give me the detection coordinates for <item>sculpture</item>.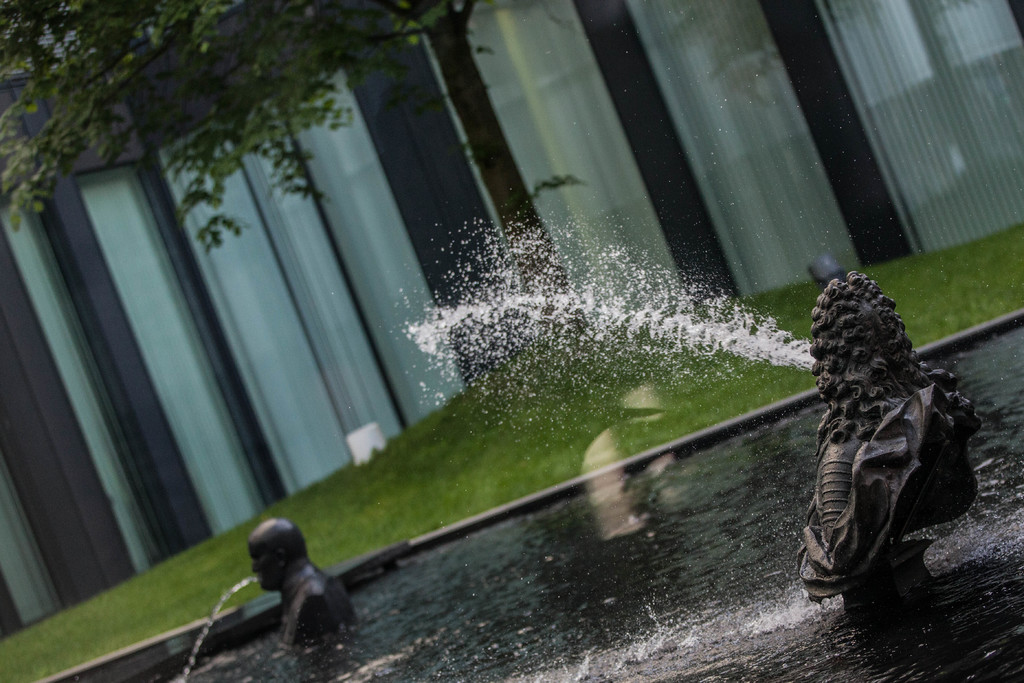
l=791, t=273, r=988, b=608.
